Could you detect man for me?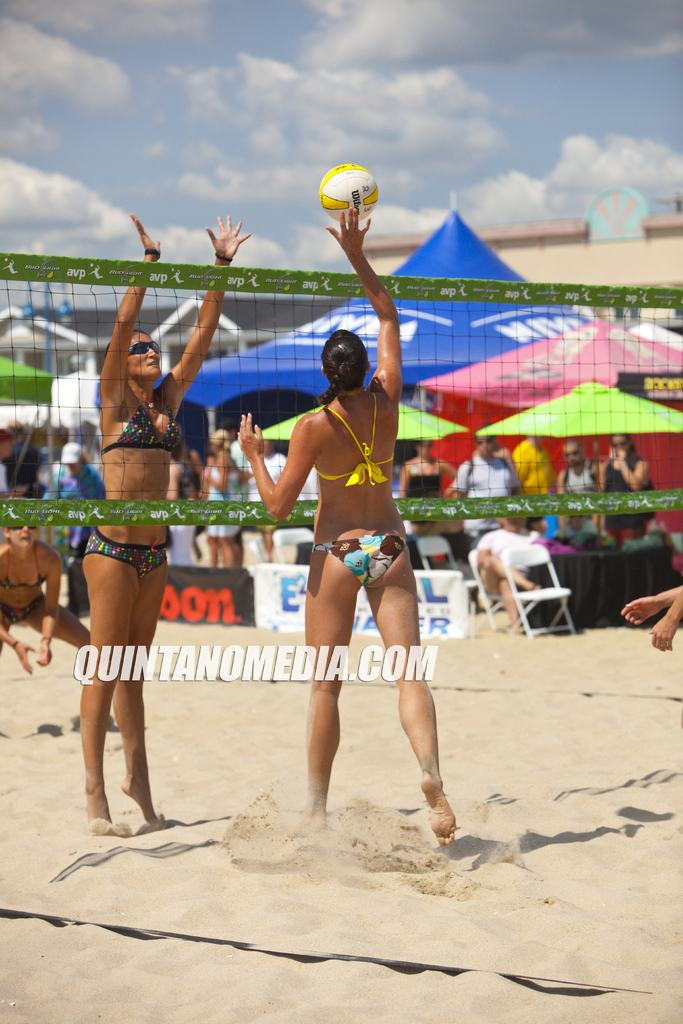
Detection result: bbox=(472, 507, 551, 633).
